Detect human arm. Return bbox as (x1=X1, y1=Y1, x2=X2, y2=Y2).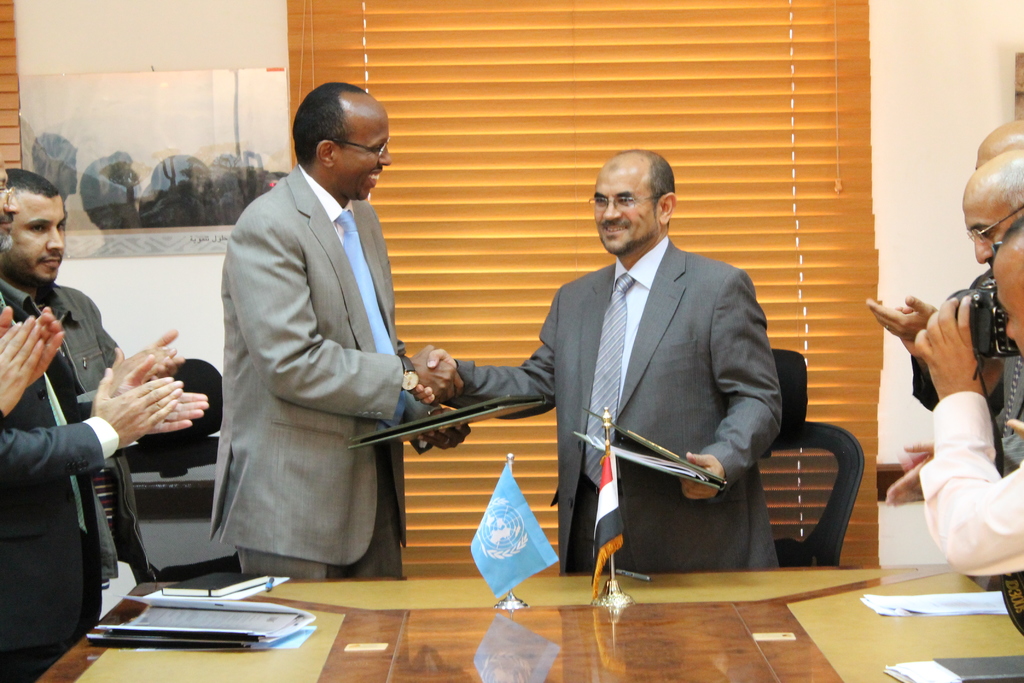
(x1=1, y1=318, x2=56, y2=425).
